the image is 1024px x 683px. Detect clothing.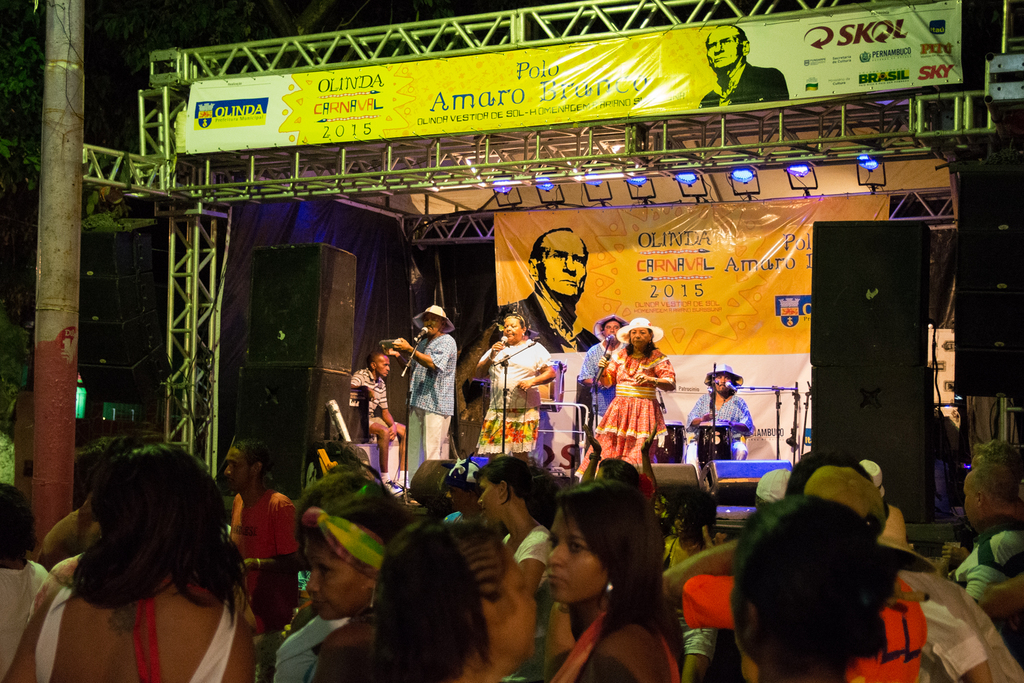
Detection: left=278, top=611, right=348, bottom=682.
